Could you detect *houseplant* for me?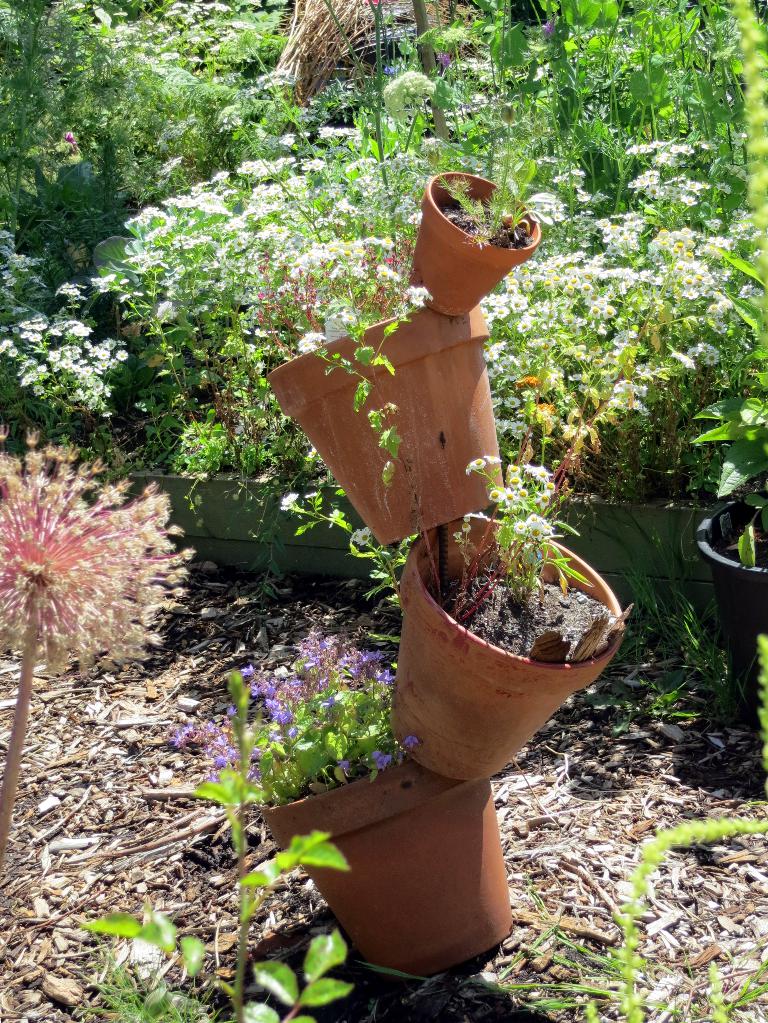
Detection result: pyautogui.locateOnScreen(247, 221, 512, 559).
